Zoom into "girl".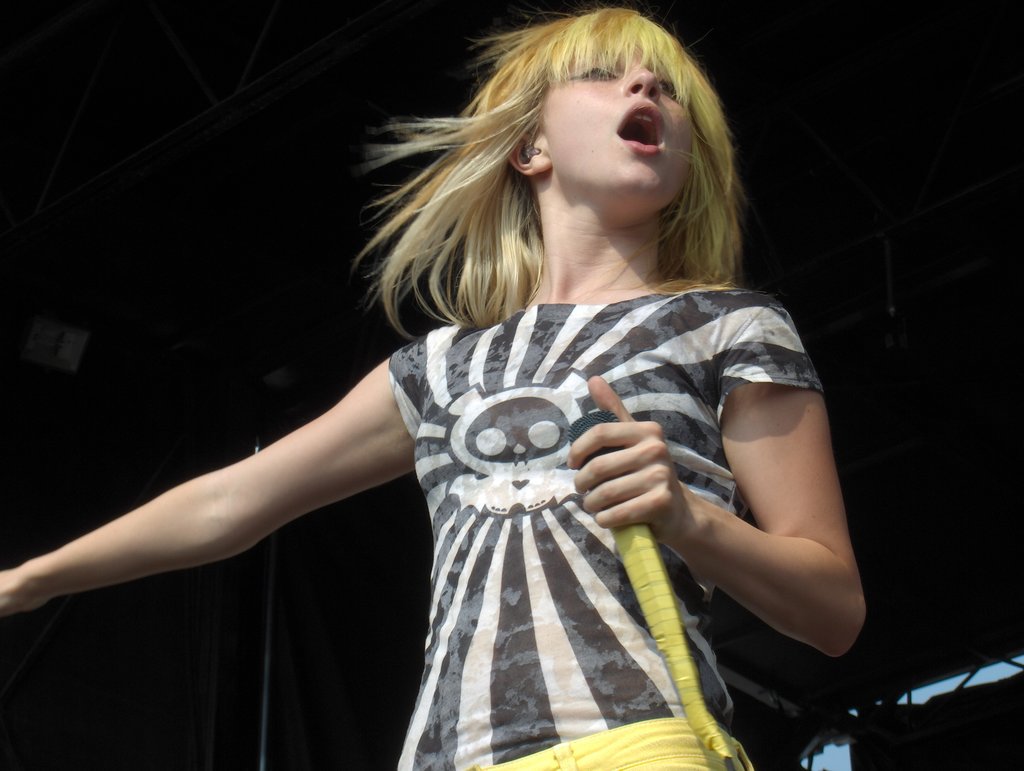
Zoom target: [0,1,869,770].
